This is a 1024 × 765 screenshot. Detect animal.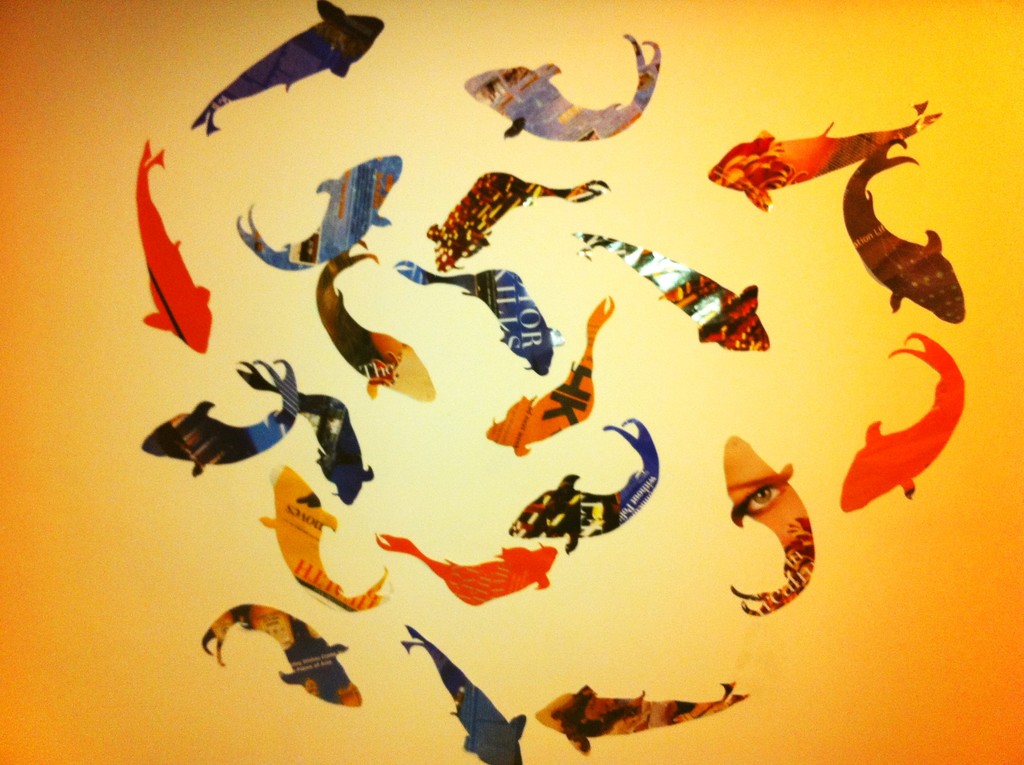
detection(727, 435, 818, 619).
